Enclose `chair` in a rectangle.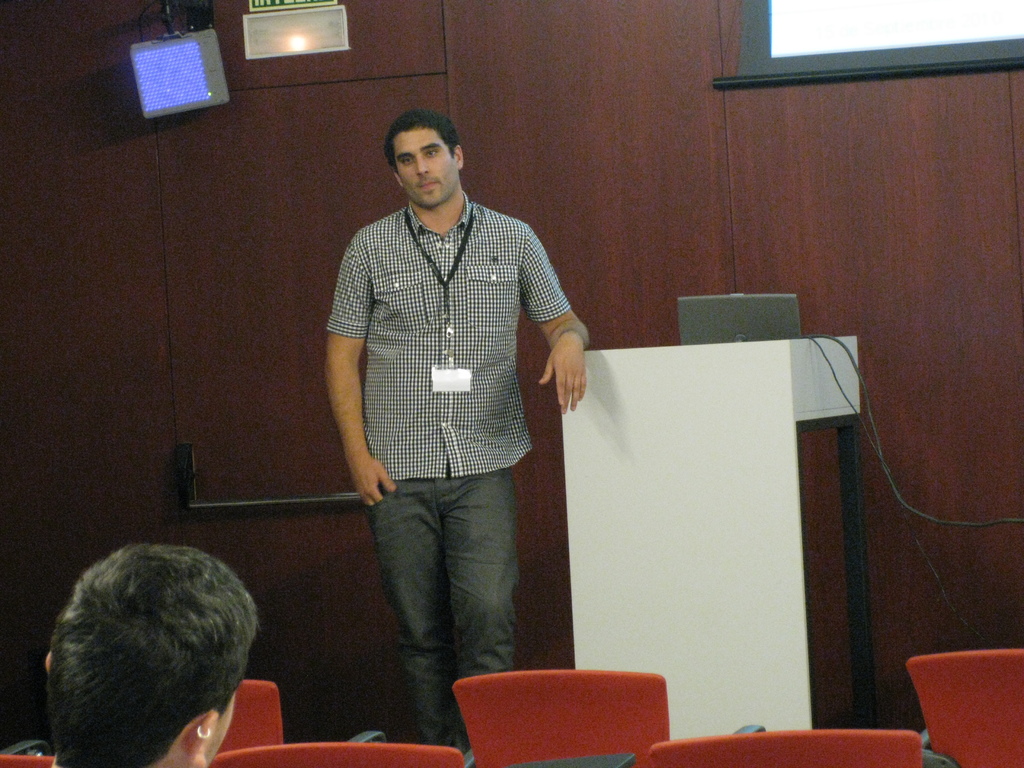
646, 732, 923, 767.
